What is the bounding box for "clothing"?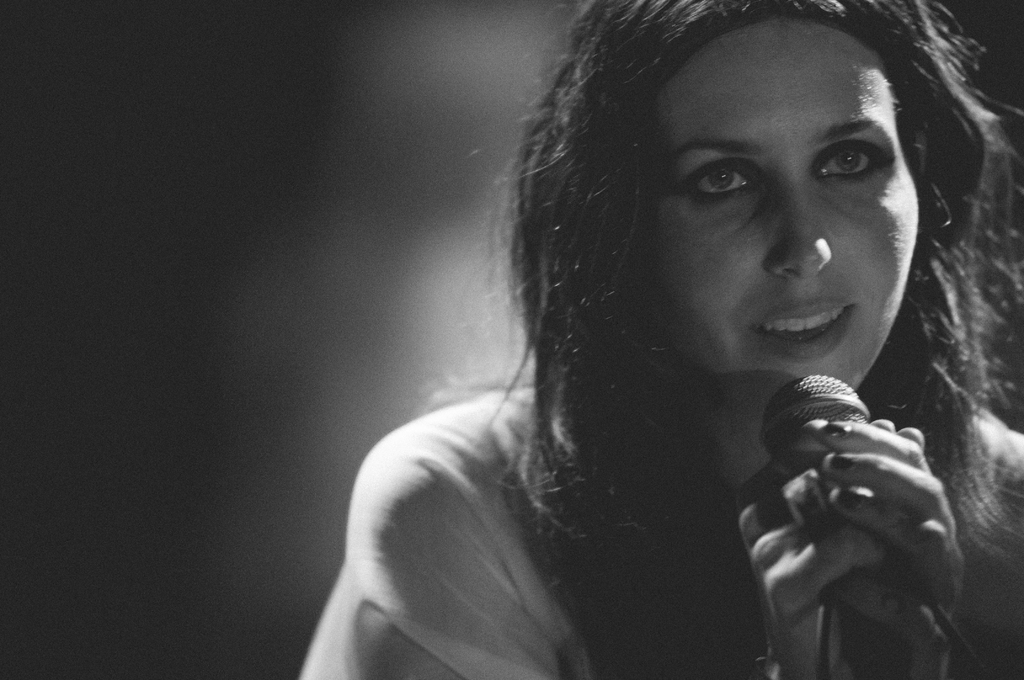
<region>297, 386, 1023, 677</region>.
